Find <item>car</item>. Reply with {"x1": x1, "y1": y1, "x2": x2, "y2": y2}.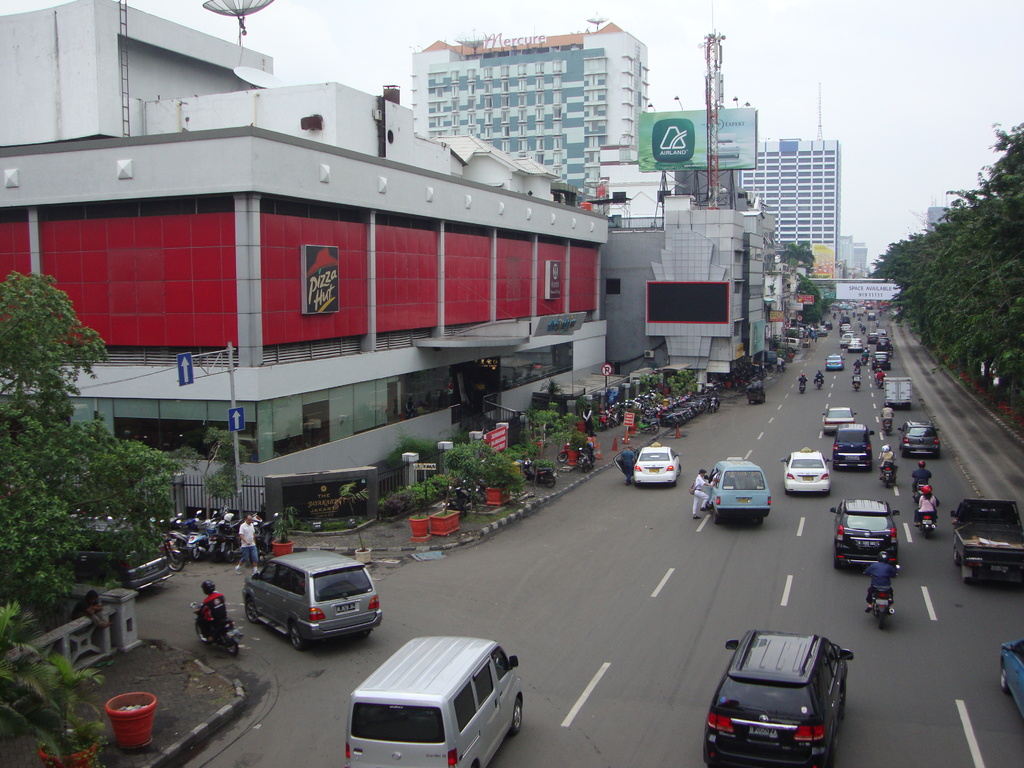
{"x1": 704, "y1": 630, "x2": 856, "y2": 767}.
